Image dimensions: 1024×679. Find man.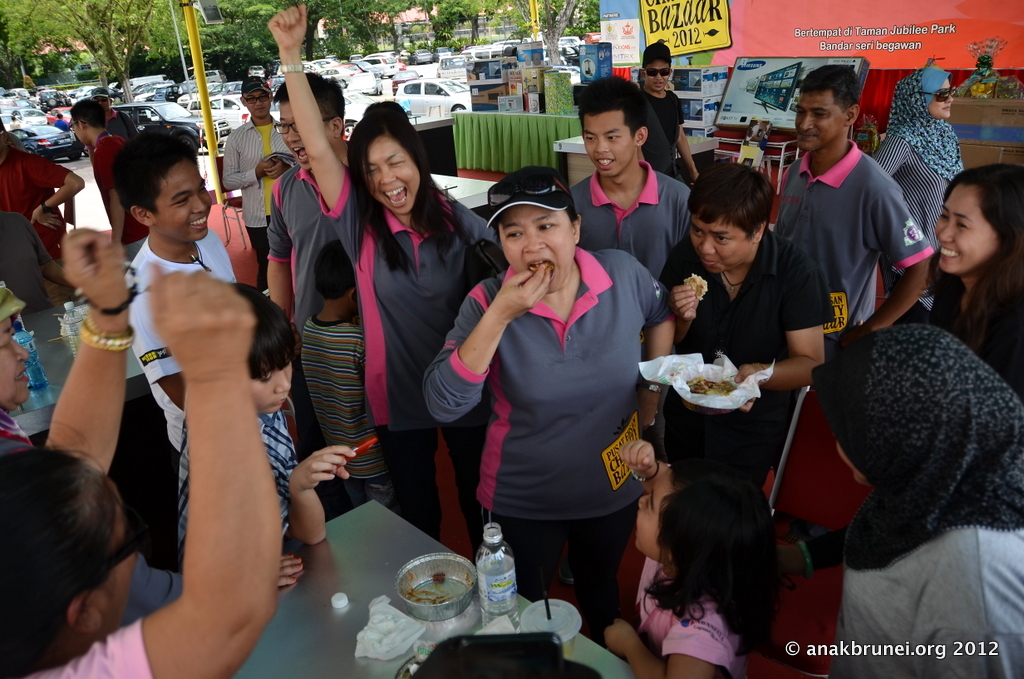
Rect(263, 68, 360, 525).
